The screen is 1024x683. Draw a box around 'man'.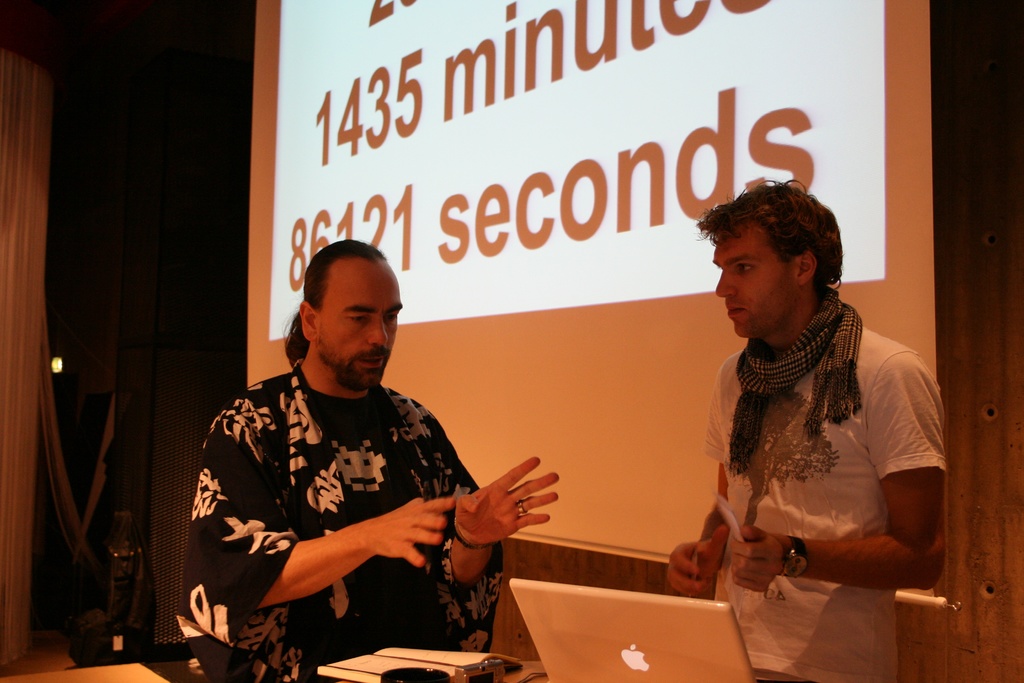
detection(178, 239, 561, 682).
